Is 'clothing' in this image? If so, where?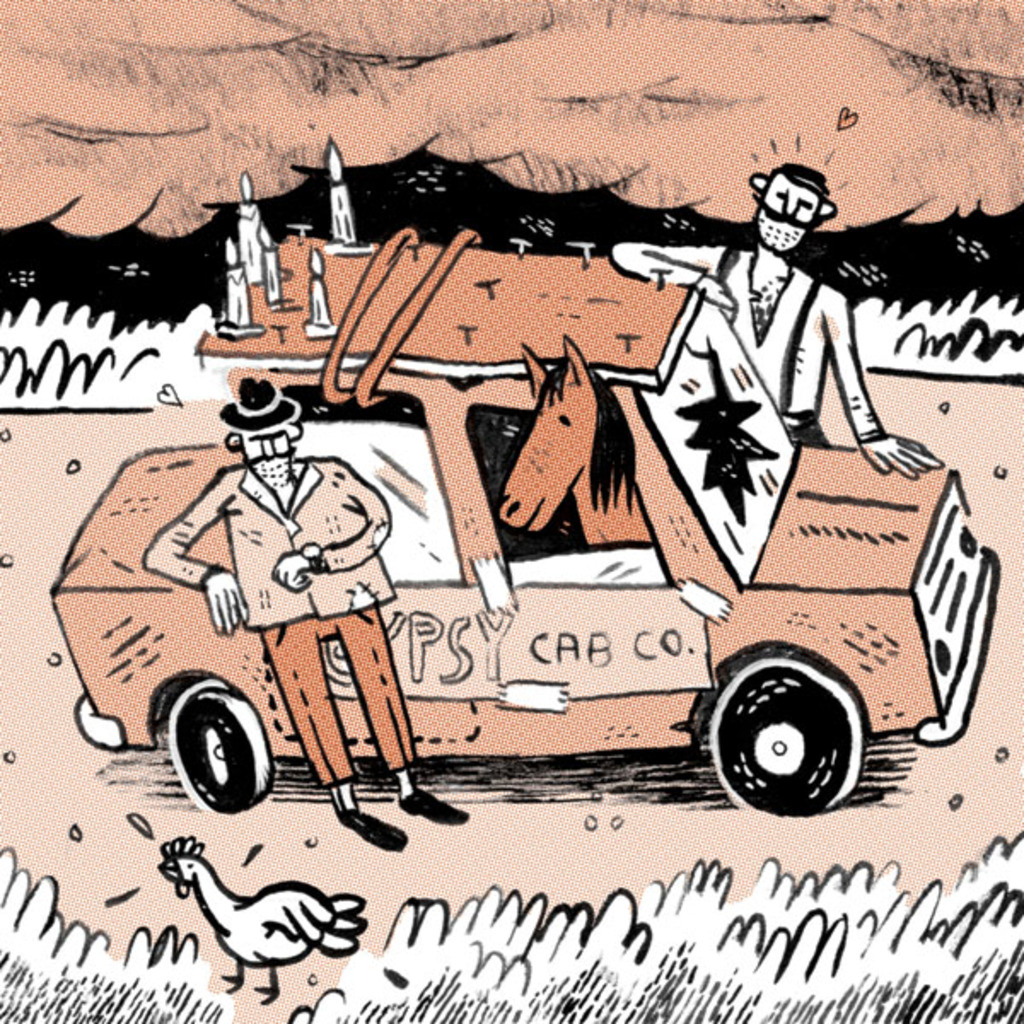
Yes, at <bbox>256, 609, 398, 788</bbox>.
